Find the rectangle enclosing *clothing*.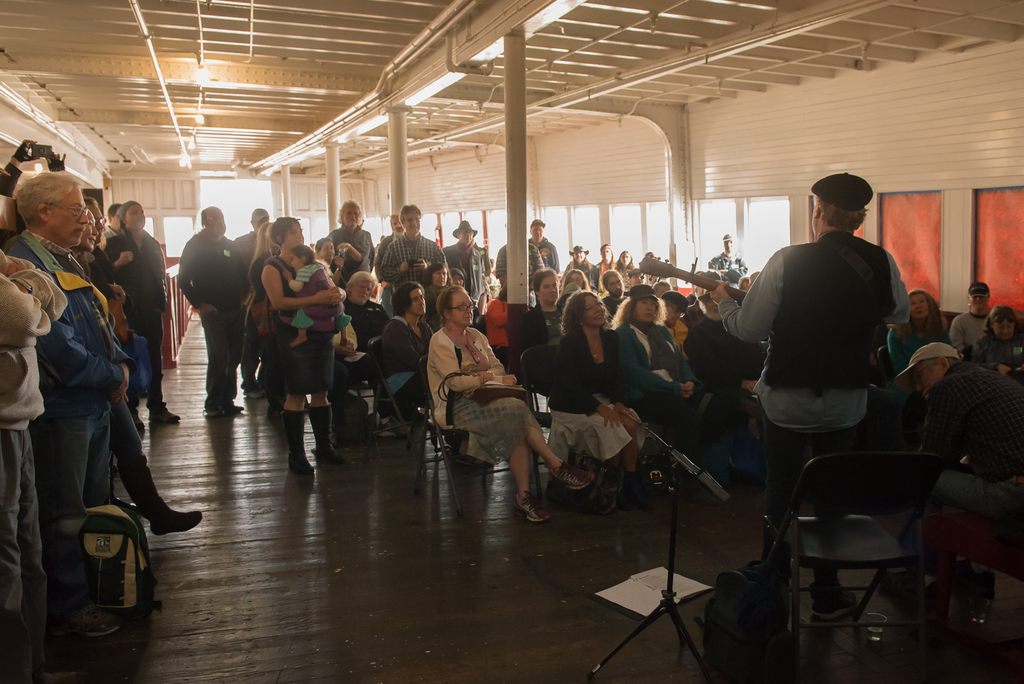
box=[566, 263, 601, 291].
